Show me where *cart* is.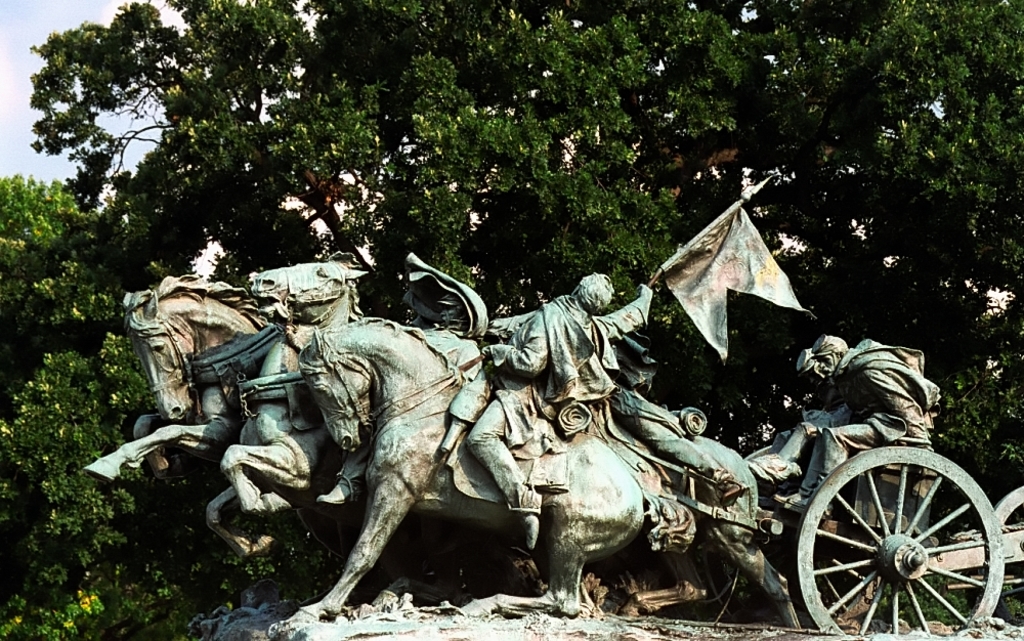
*cart* is at box(565, 370, 997, 638).
